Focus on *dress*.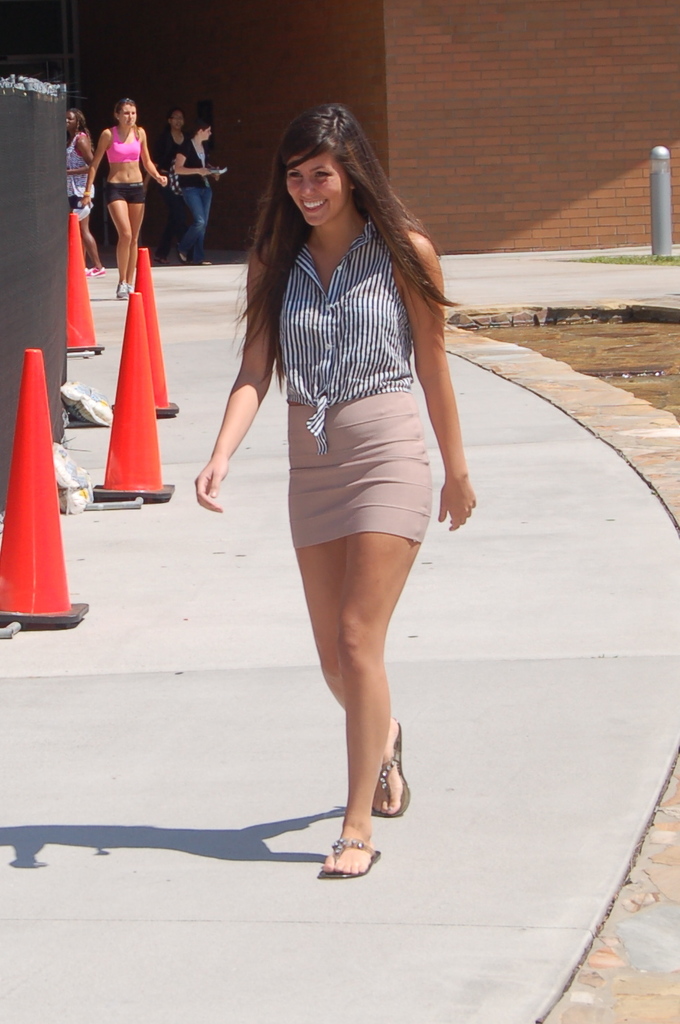
Focused at (x1=69, y1=133, x2=94, y2=223).
